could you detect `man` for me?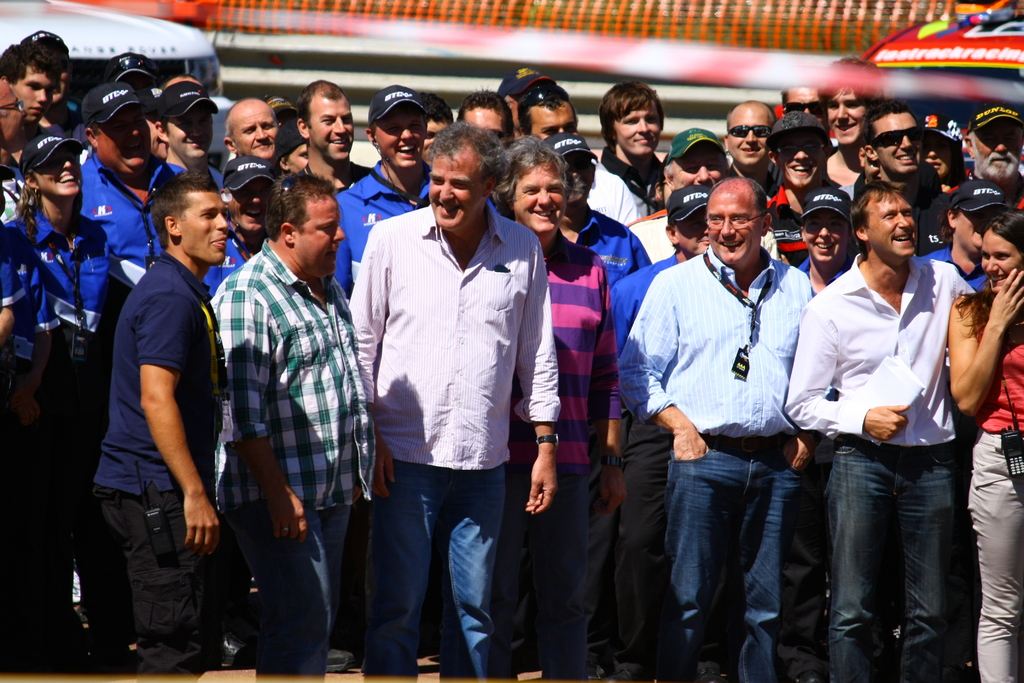
Detection result: 340, 83, 438, 267.
